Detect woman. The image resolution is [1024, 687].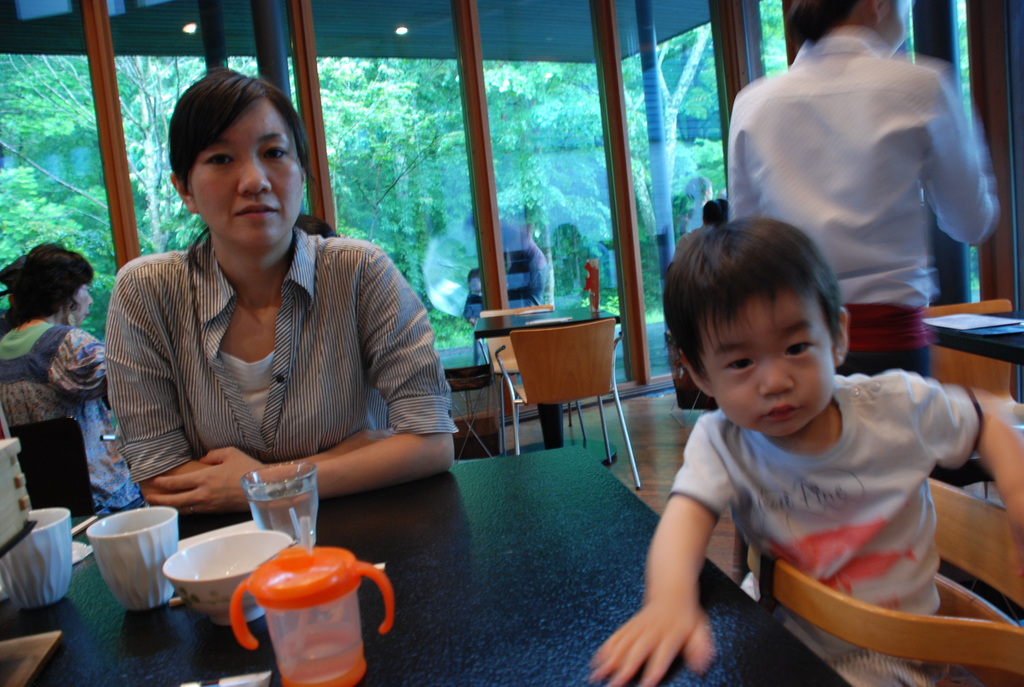
bbox=[0, 242, 164, 521].
